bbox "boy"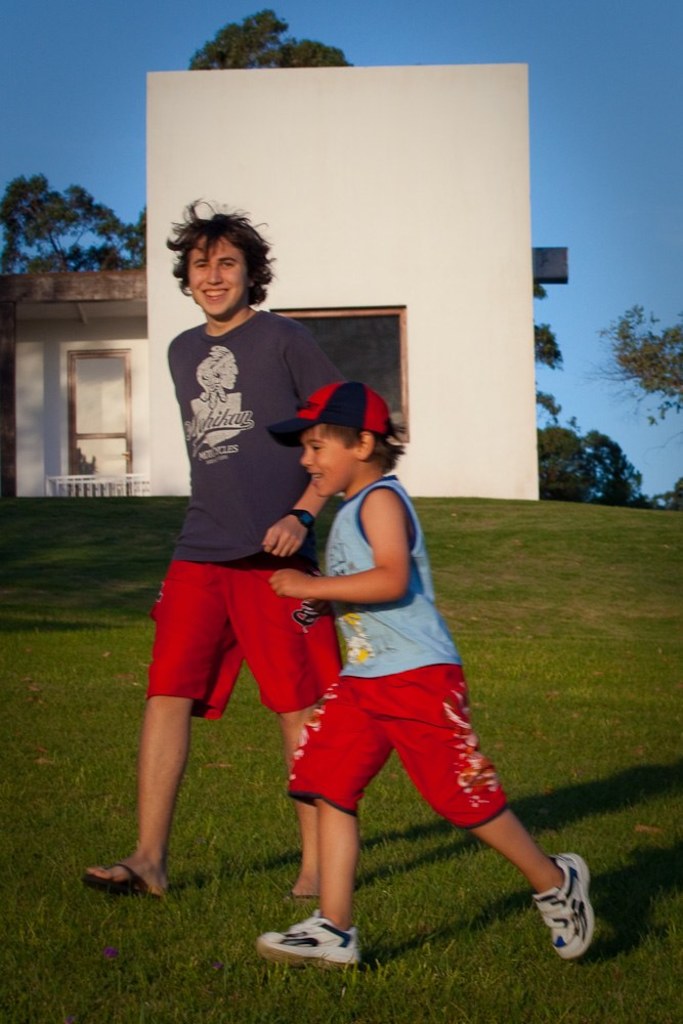
x1=223 y1=346 x2=564 y2=966
